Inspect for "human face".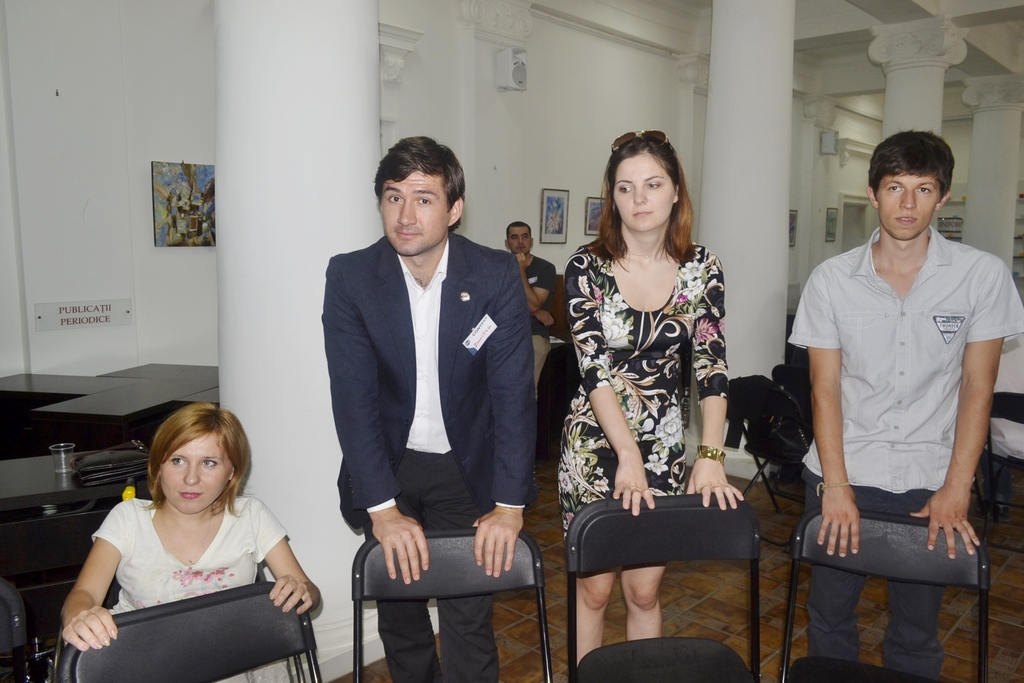
Inspection: l=872, t=176, r=941, b=247.
